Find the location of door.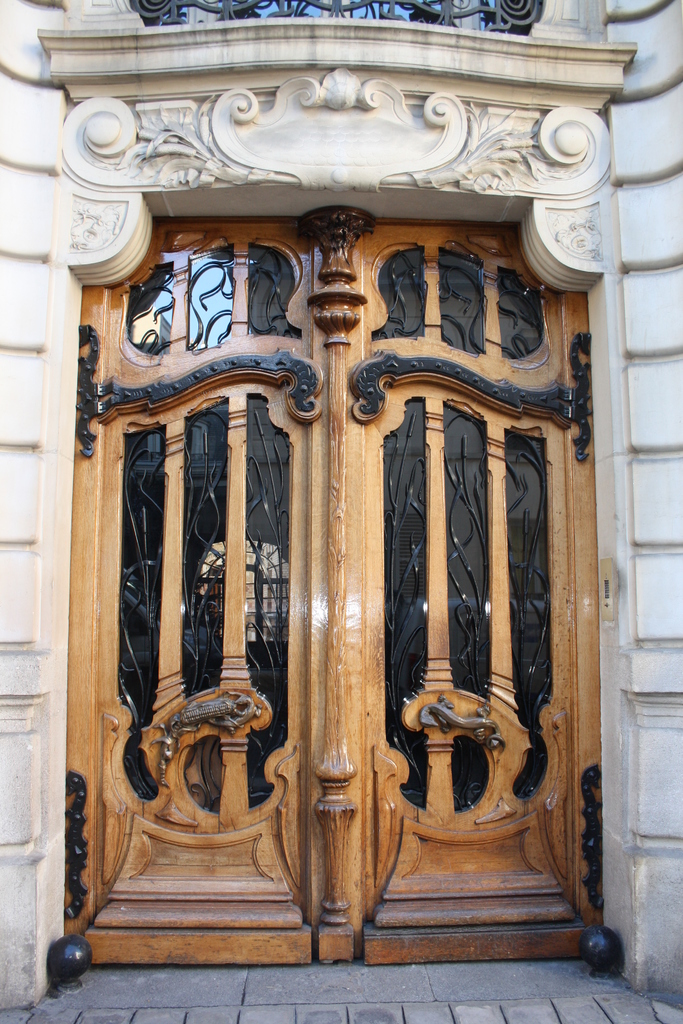
Location: region(334, 214, 607, 956).
